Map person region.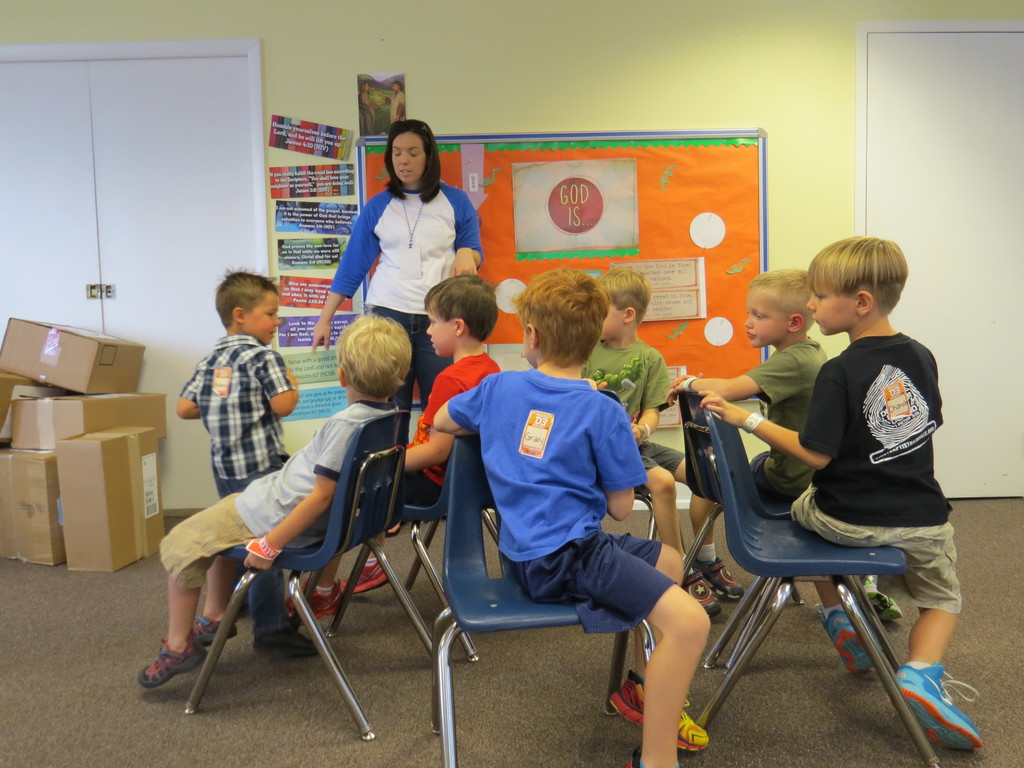
Mapped to select_region(580, 266, 744, 609).
